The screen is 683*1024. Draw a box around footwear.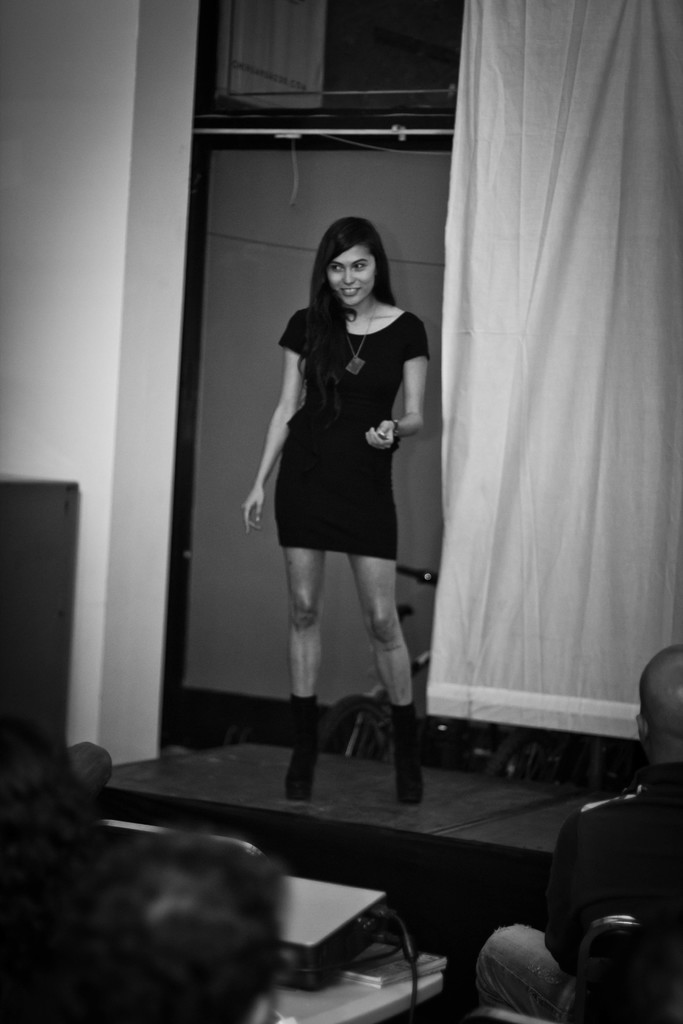
394, 733, 424, 802.
